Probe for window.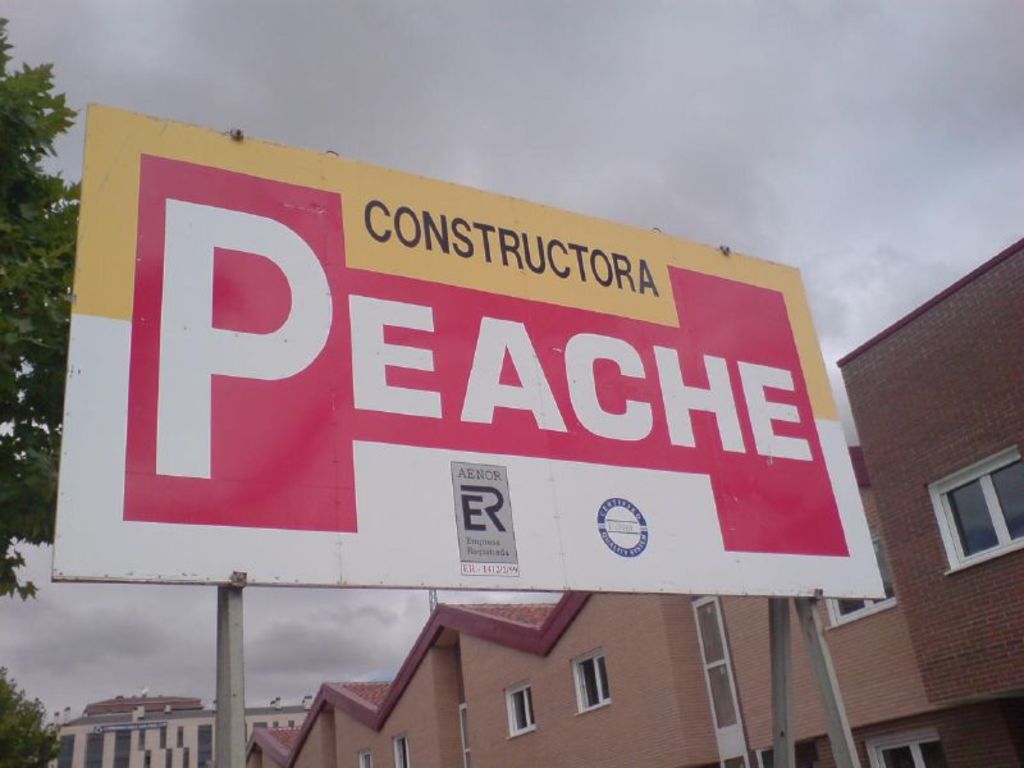
Probe result: (left=941, top=472, right=1021, bottom=581).
